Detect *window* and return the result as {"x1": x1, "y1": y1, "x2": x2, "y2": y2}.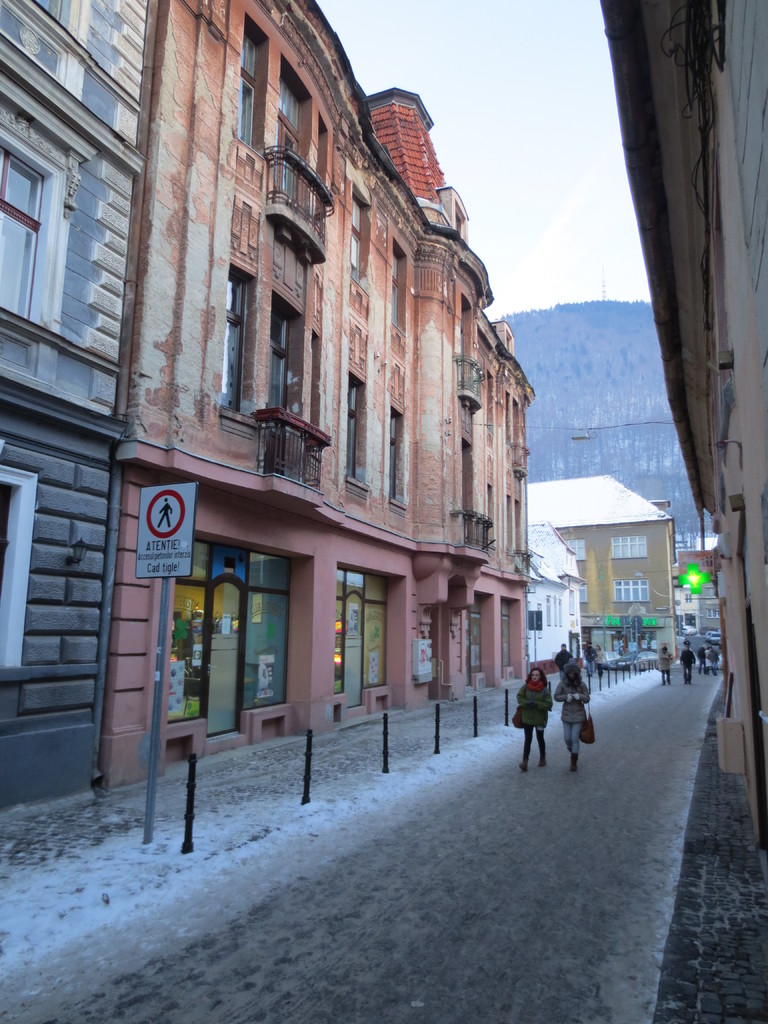
{"x1": 559, "y1": 599, "x2": 563, "y2": 628}.
